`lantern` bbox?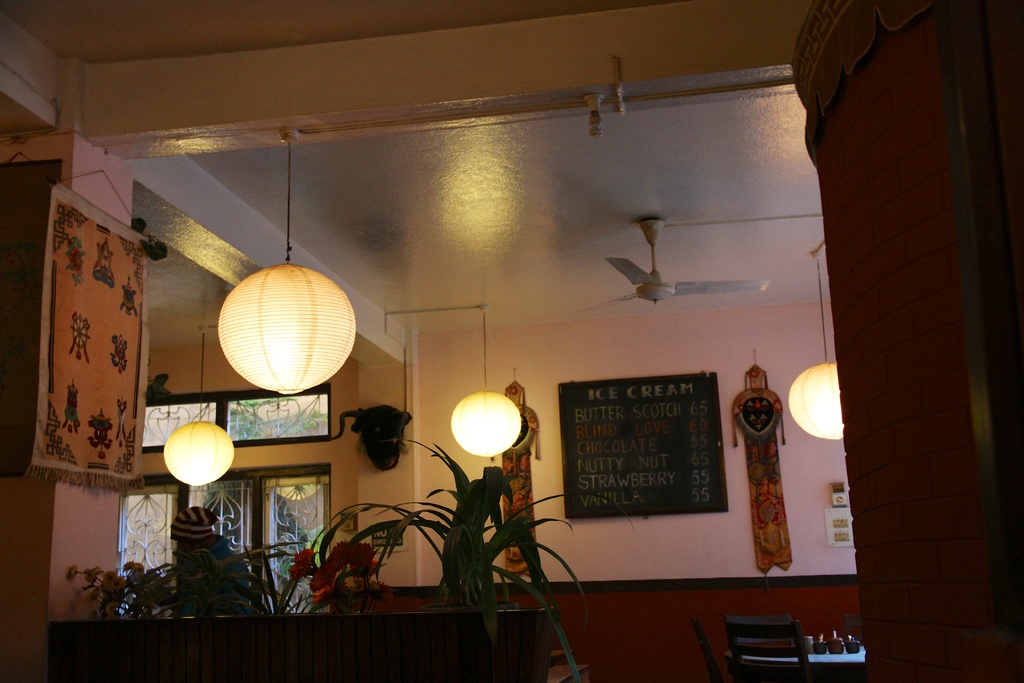
bbox(163, 421, 235, 491)
